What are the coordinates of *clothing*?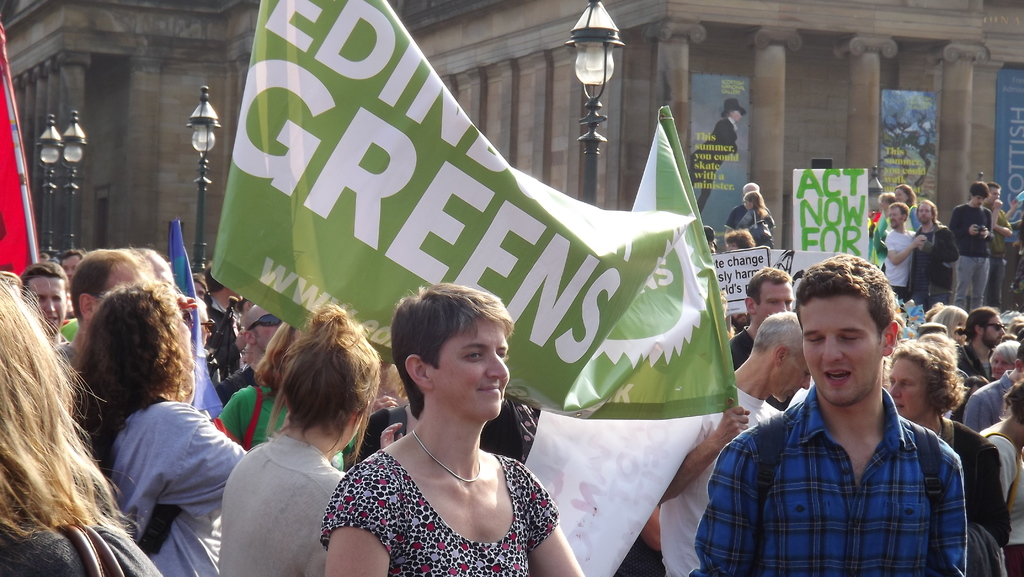
(x1=951, y1=197, x2=994, y2=309).
